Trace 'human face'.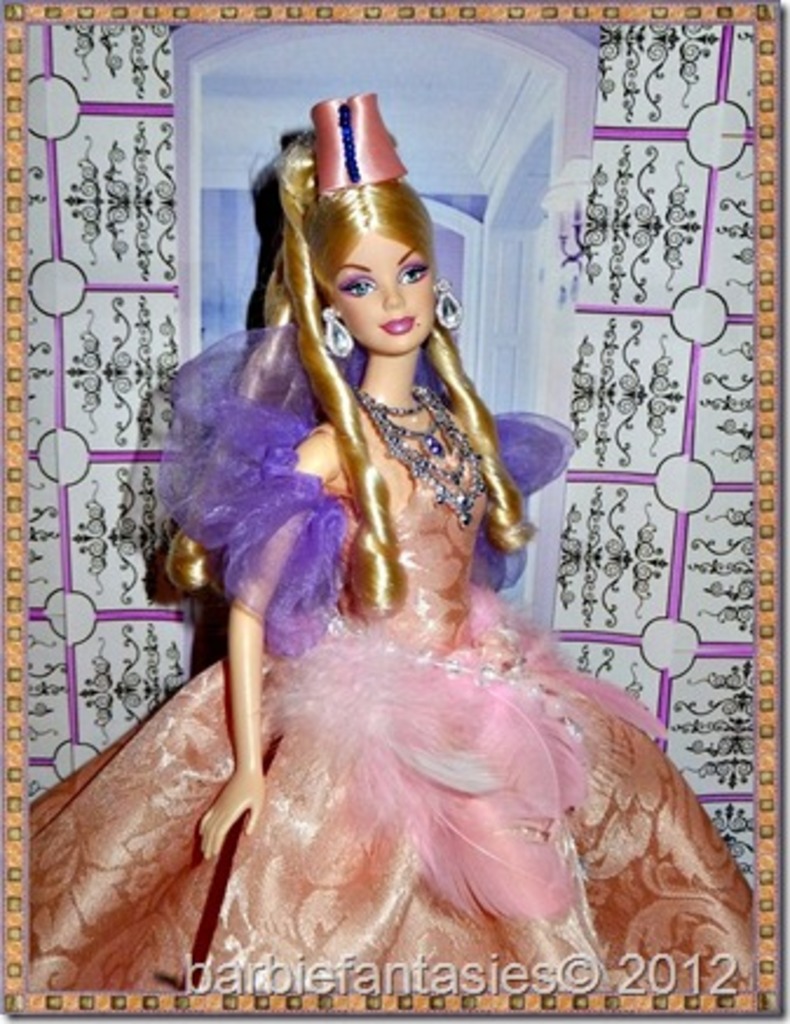
Traced to Rect(326, 230, 436, 354).
